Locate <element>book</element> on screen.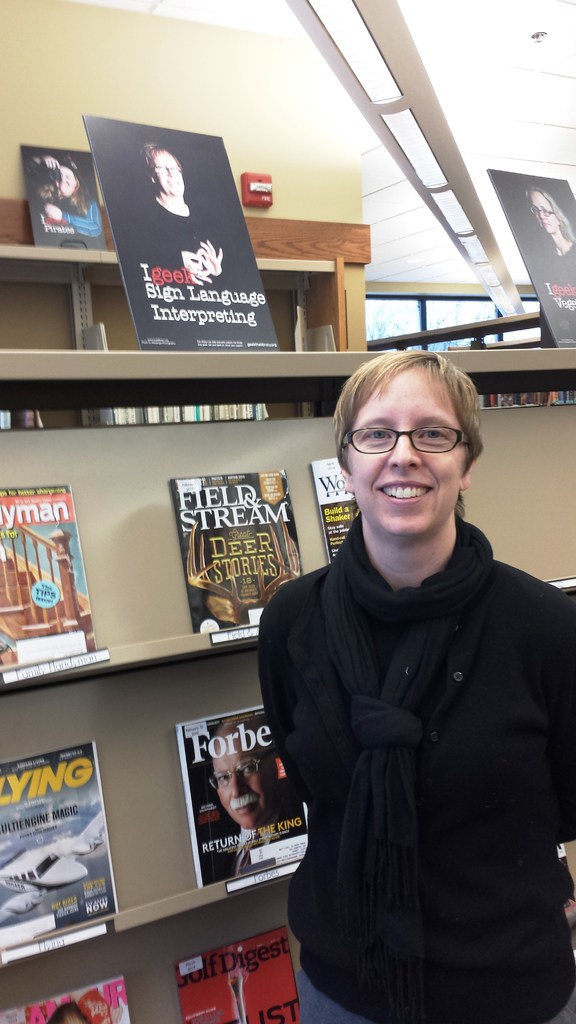
On screen at bbox=(175, 705, 310, 882).
